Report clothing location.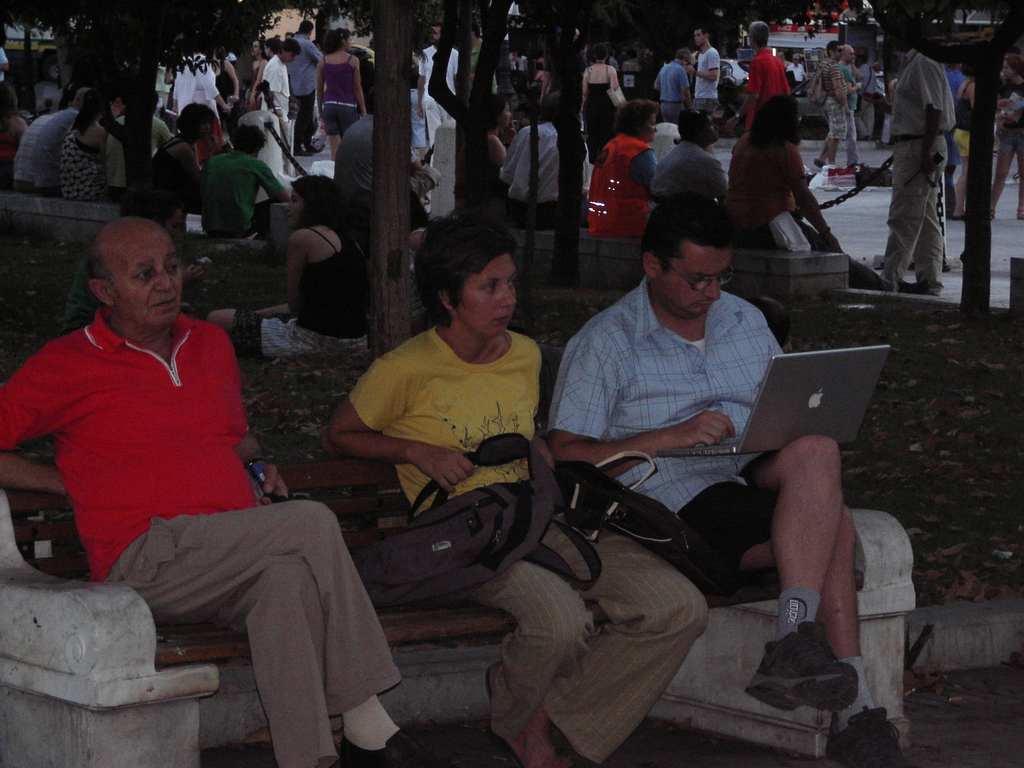
Report: crop(41, 99, 103, 186).
